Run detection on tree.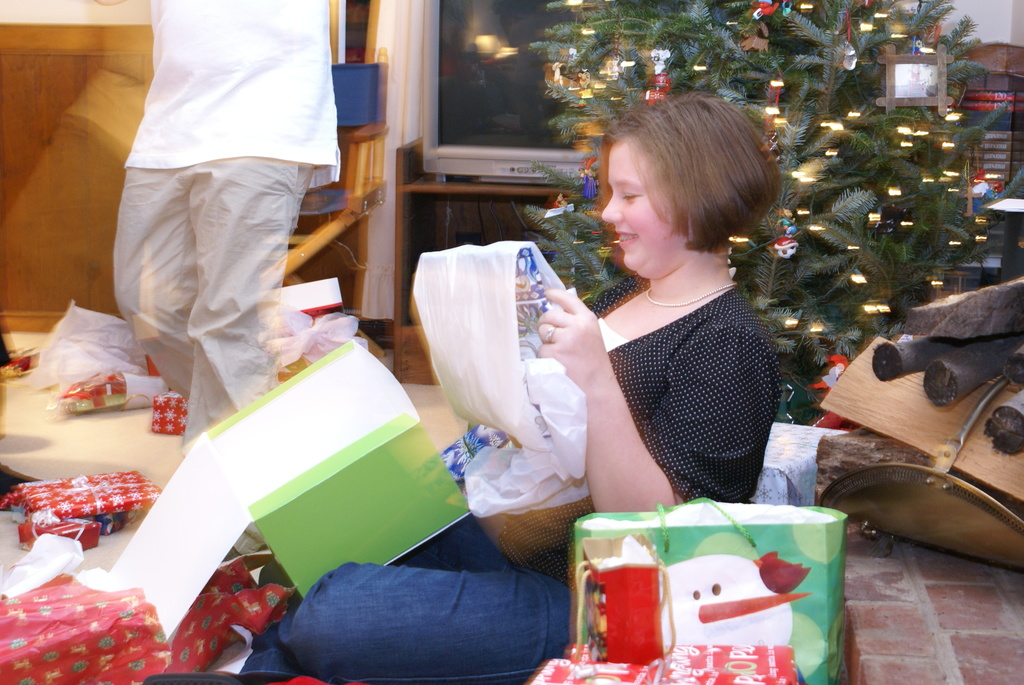
Result: [521, 0, 1023, 413].
